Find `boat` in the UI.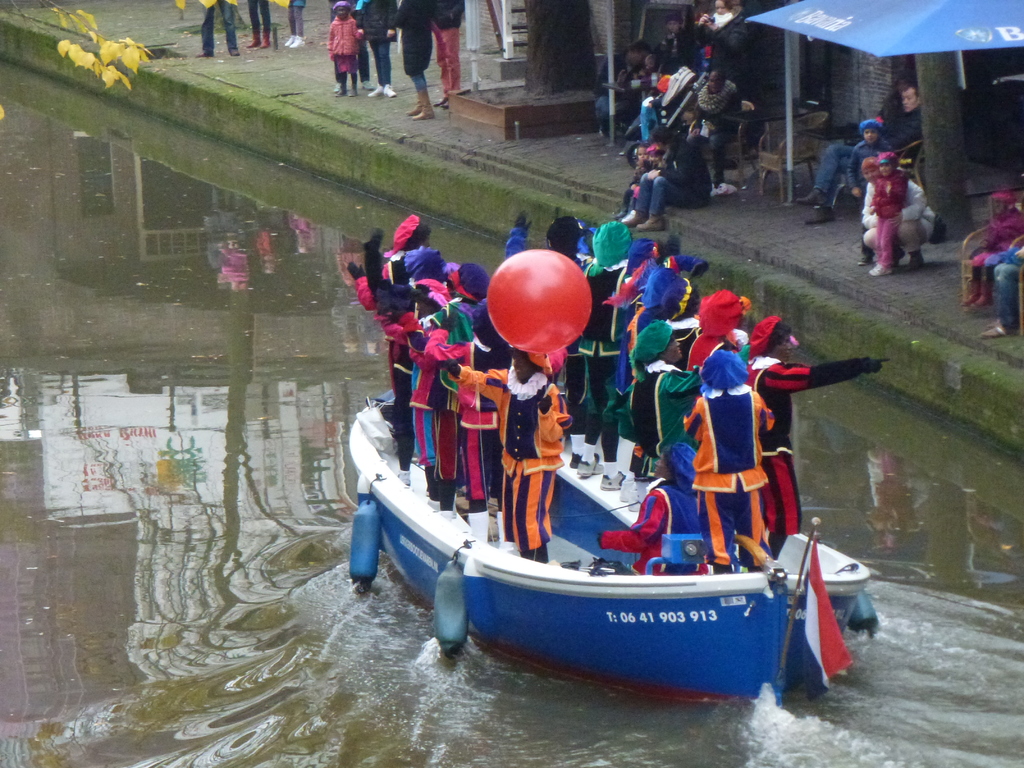
UI element at l=344, t=362, r=940, b=685.
